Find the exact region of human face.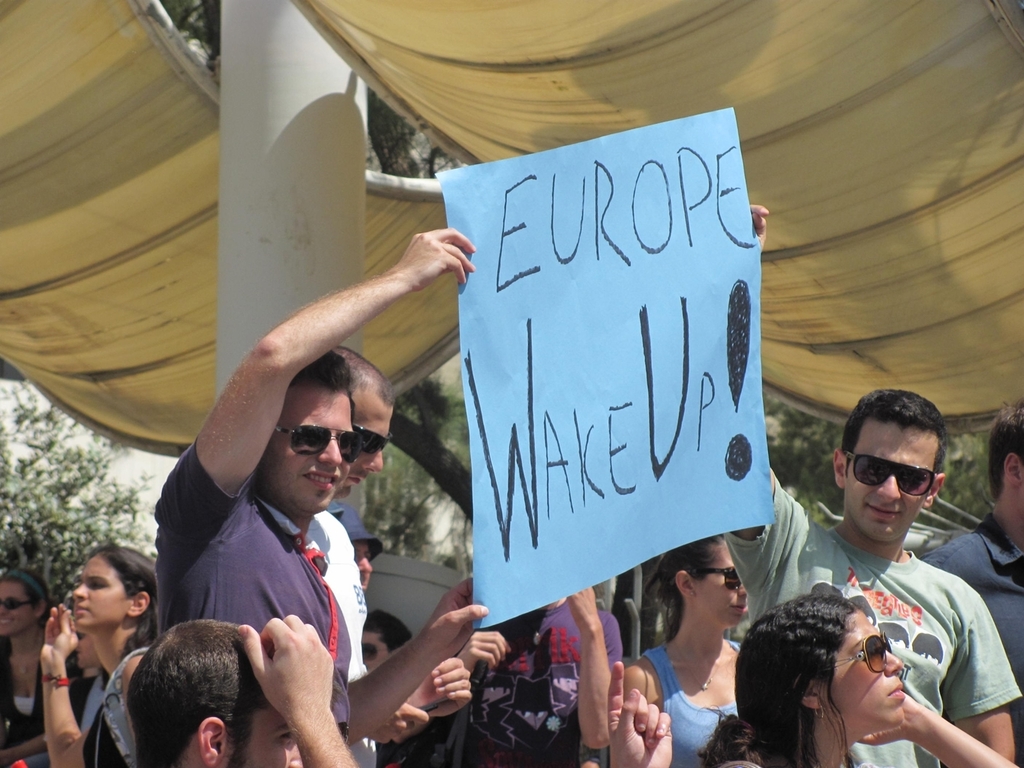
Exact region: bbox=[353, 541, 373, 590].
